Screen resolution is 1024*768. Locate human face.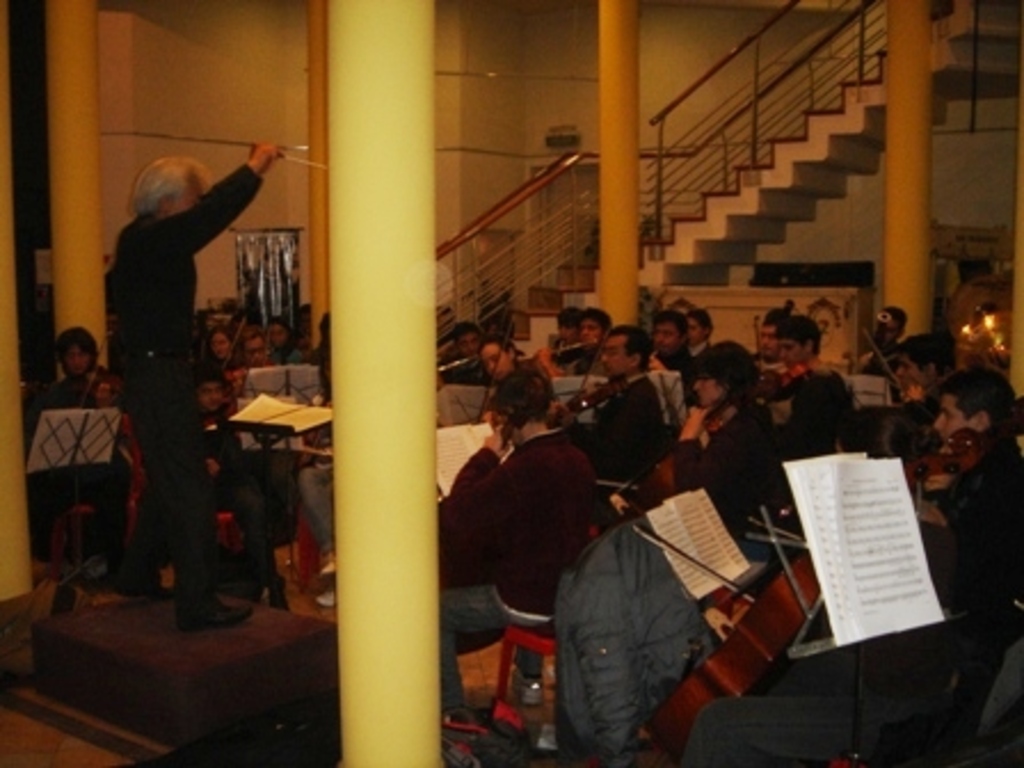
[left=558, top=327, right=574, bottom=343].
